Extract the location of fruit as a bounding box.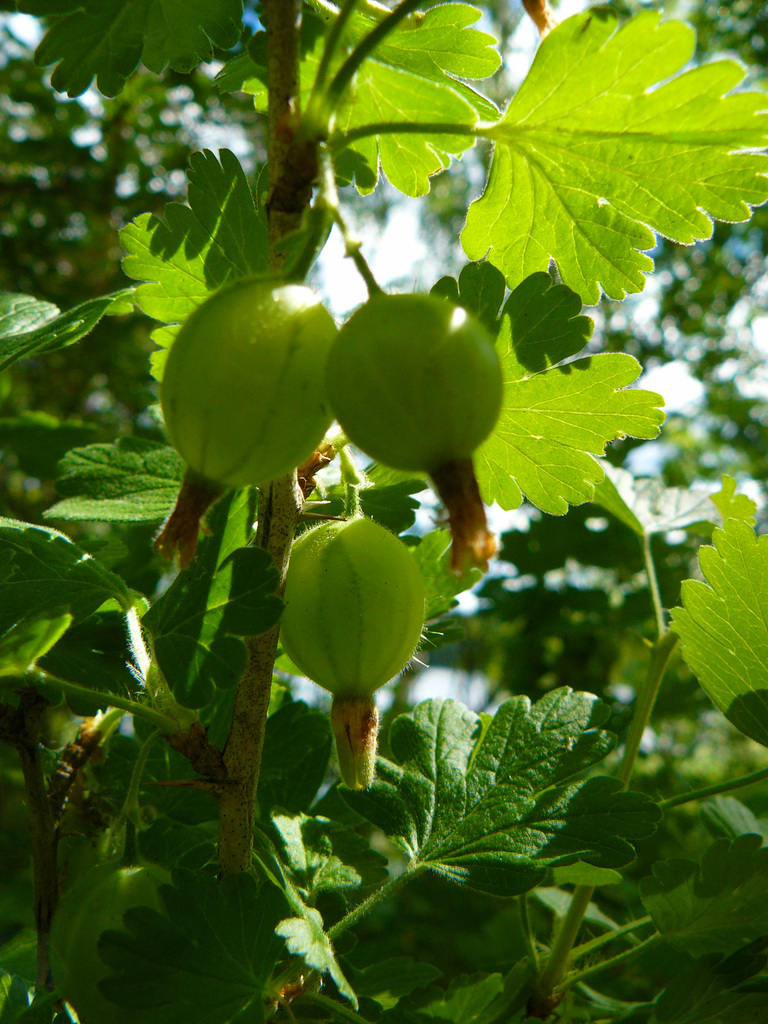
{"x1": 275, "y1": 502, "x2": 424, "y2": 788}.
